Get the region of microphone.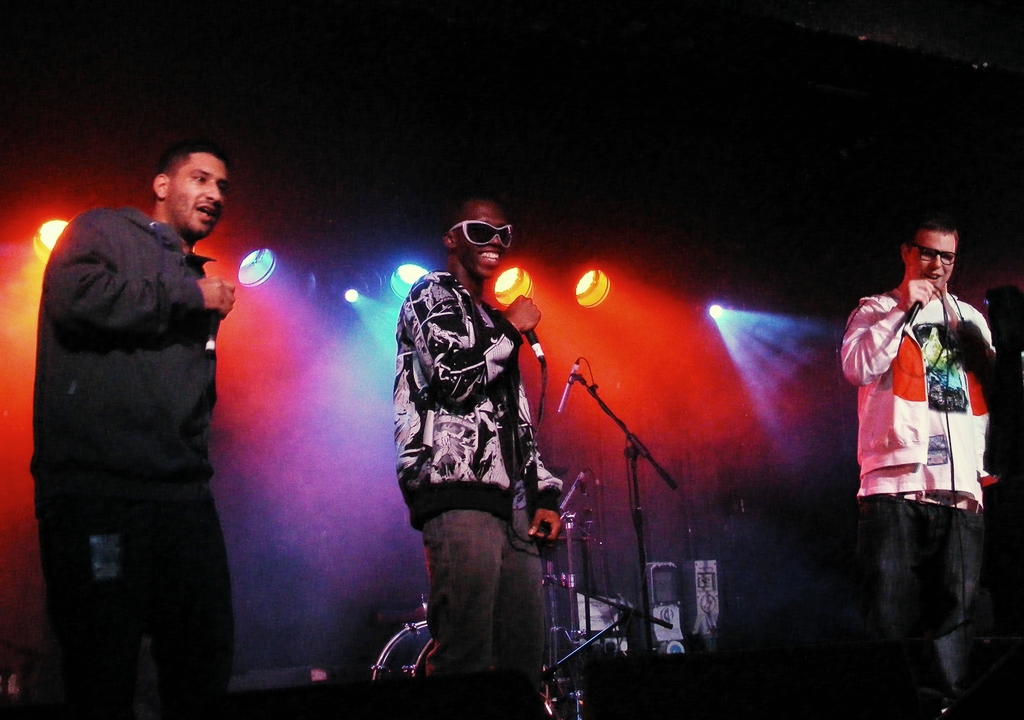
[x1=560, y1=468, x2=588, y2=506].
